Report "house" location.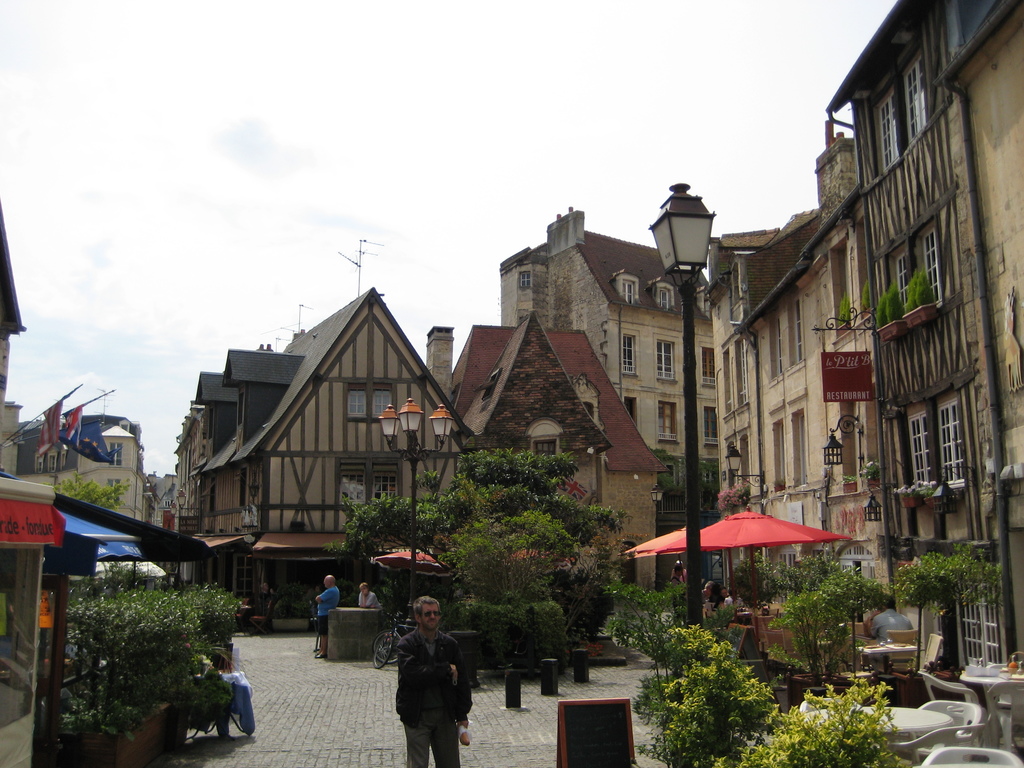
Report: 0 417 136 529.
